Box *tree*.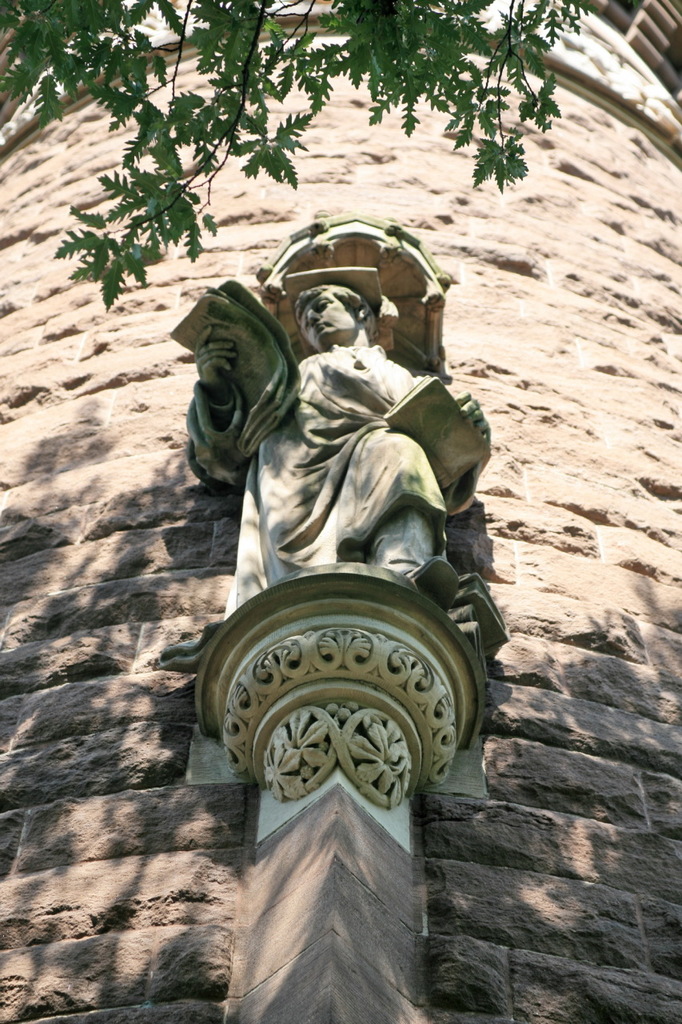
region(0, 5, 609, 310).
